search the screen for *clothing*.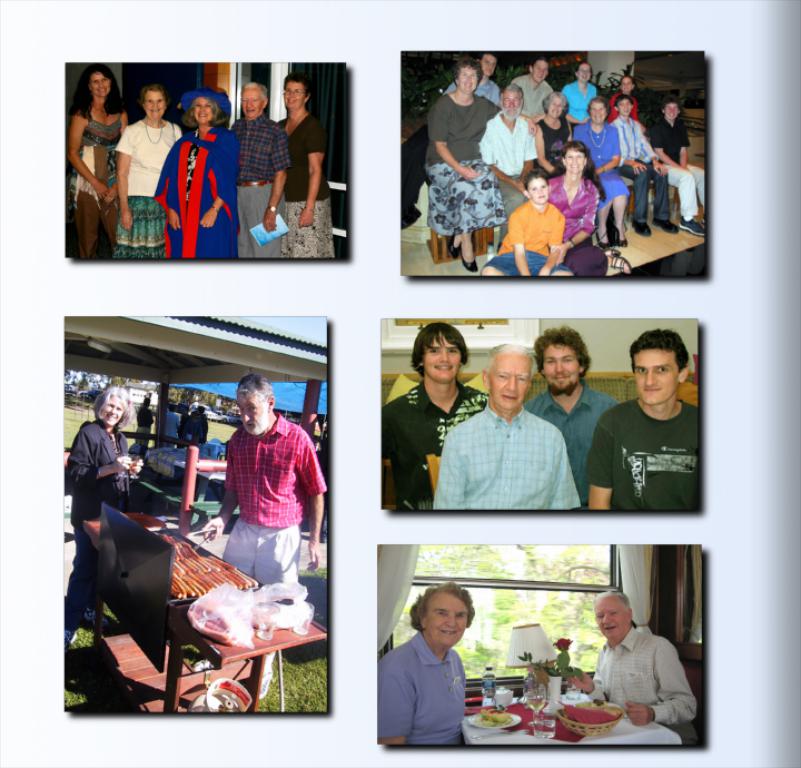
Found at 281:109:336:257.
